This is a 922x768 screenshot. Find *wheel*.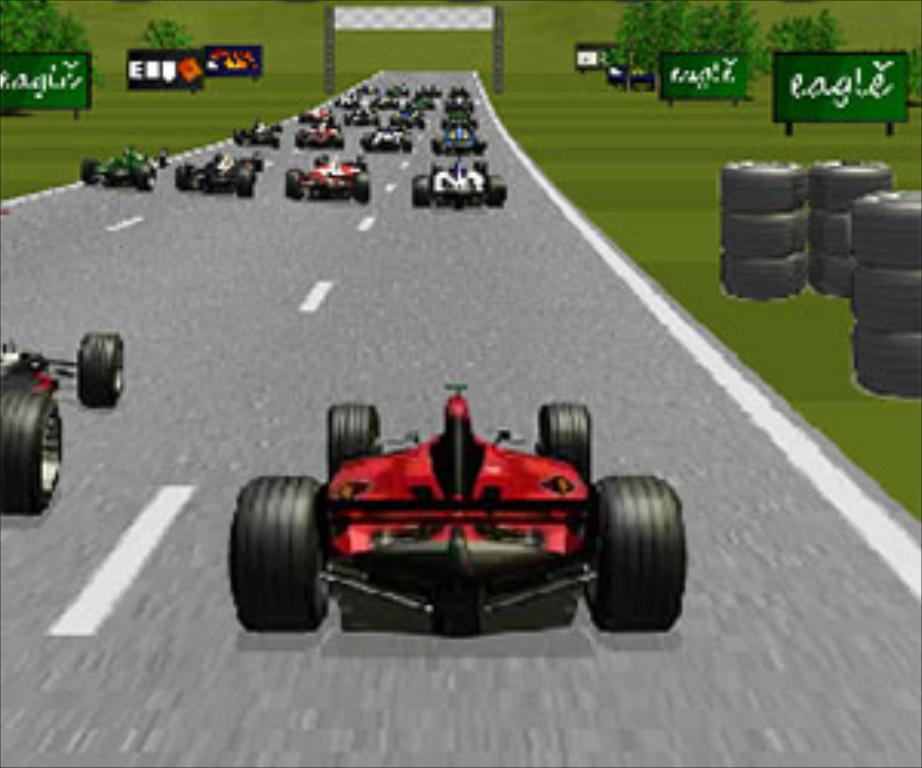
Bounding box: 329:402:381:470.
